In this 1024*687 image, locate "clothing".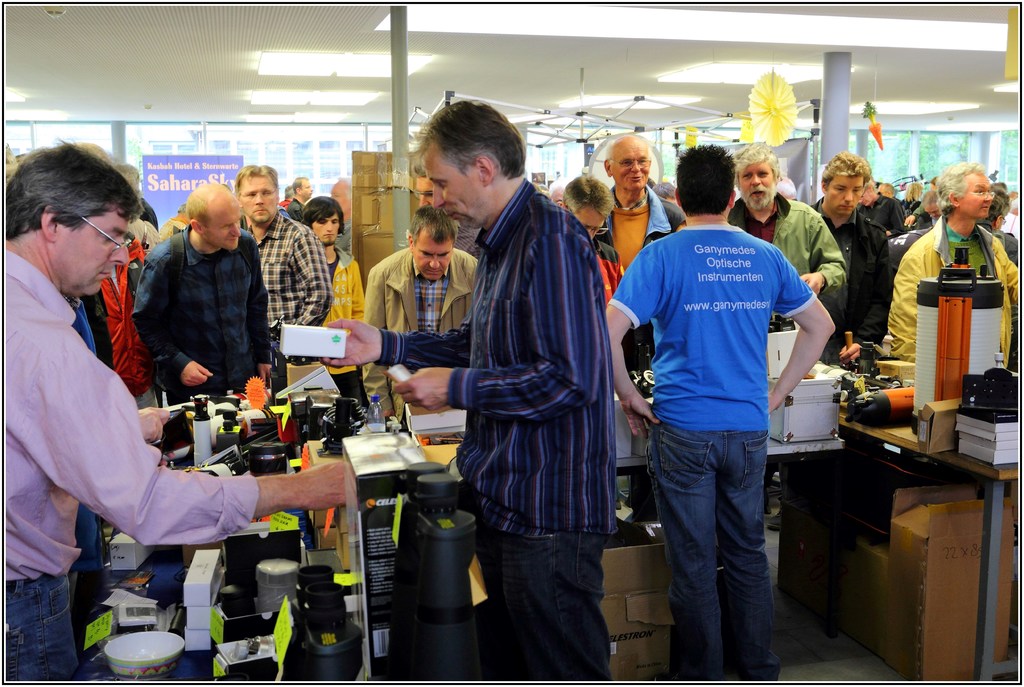
Bounding box: 380:175:618:681.
